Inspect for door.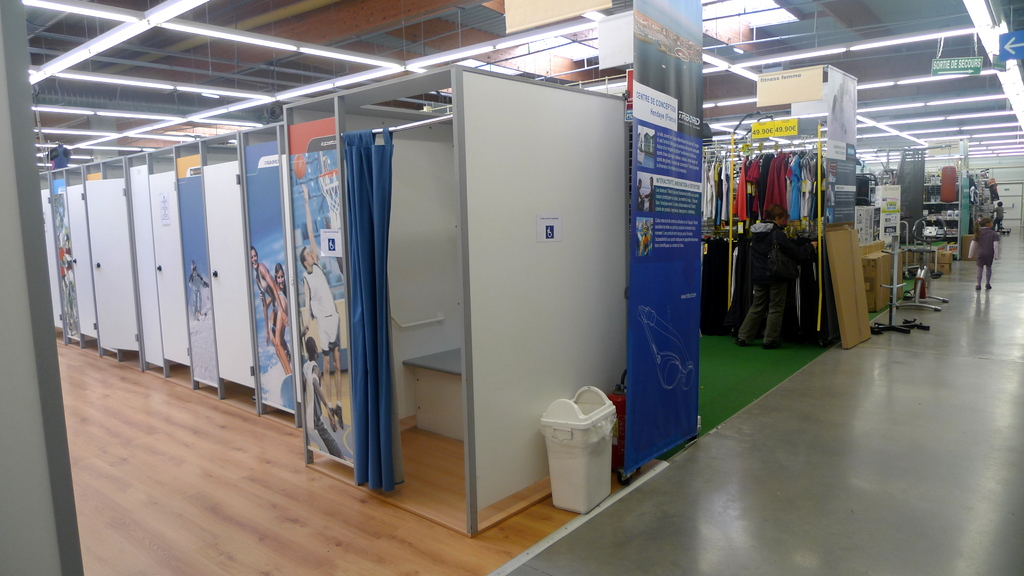
Inspection: (x1=86, y1=182, x2=140, y2=347).
